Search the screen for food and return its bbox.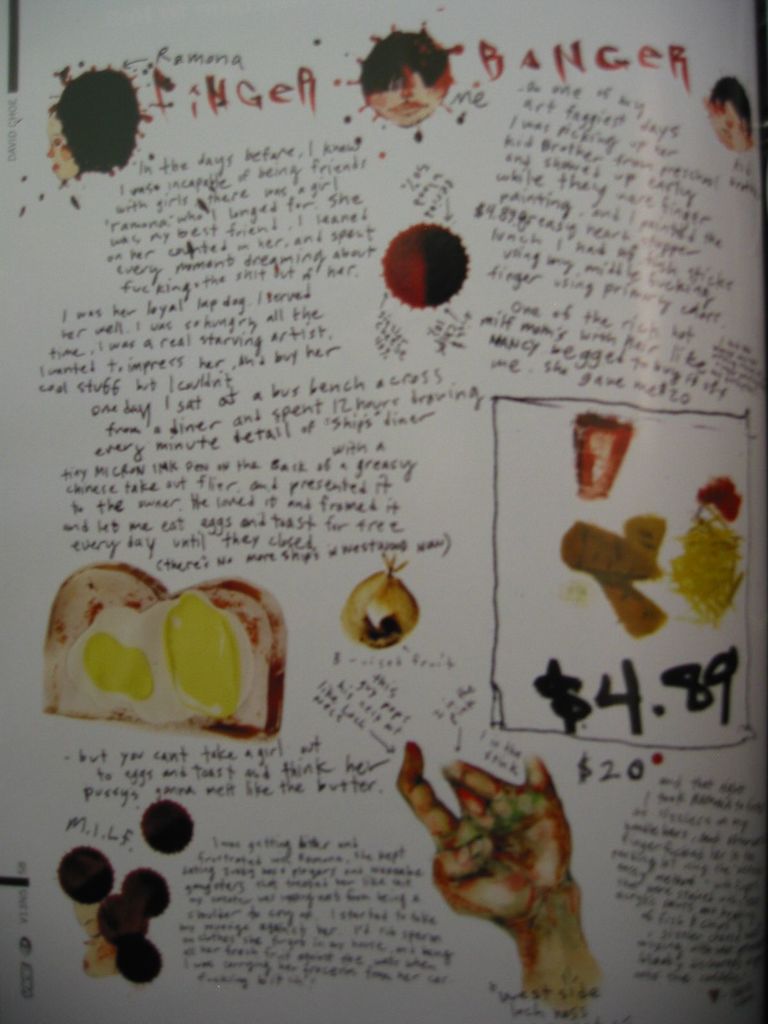
Found: region(58, 585, 259, 723).
